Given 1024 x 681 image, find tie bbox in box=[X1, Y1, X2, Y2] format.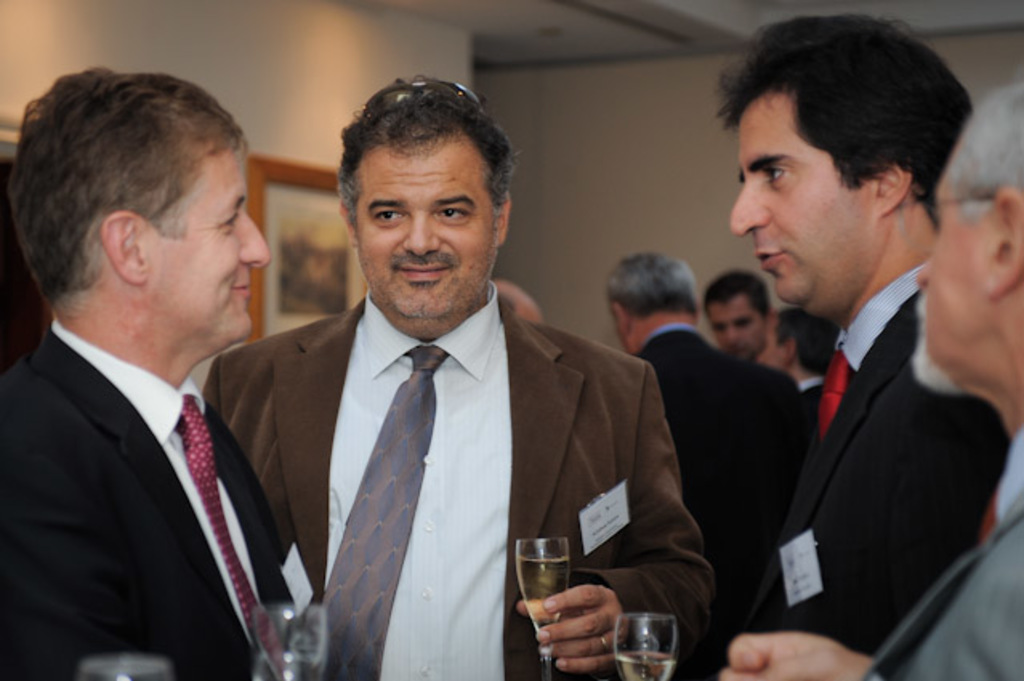
box=[316, 346, 454, 679].
